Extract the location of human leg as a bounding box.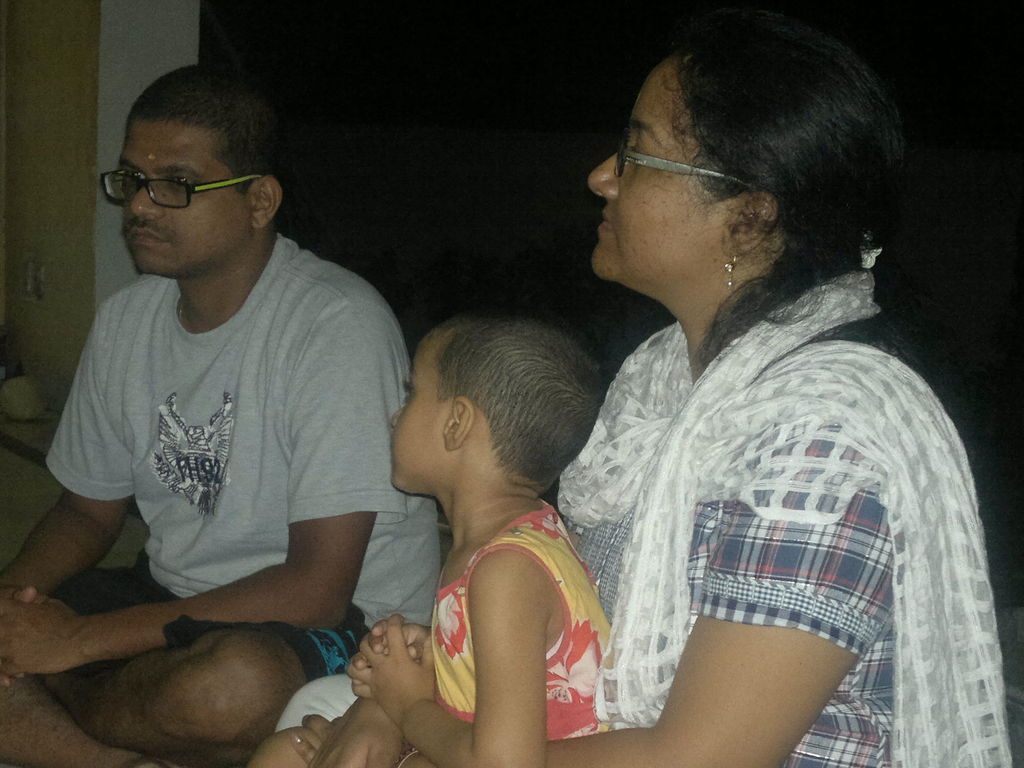
locate(45, 623, 376, 755).
